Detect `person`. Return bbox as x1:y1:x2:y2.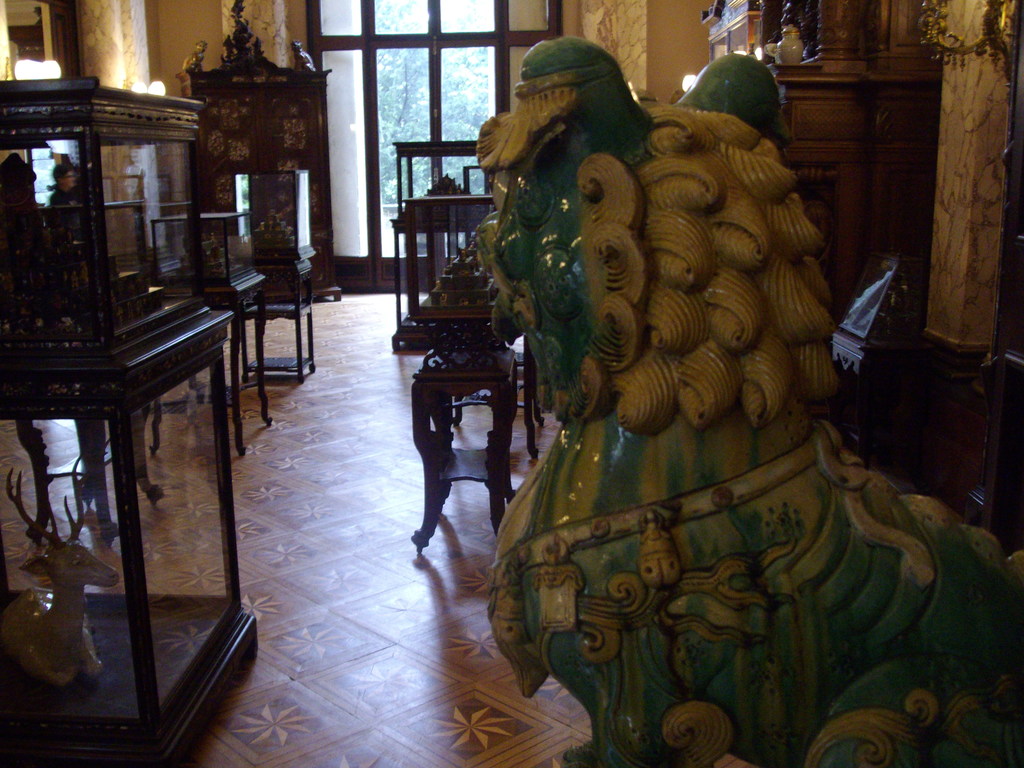
51:168:79:200.
